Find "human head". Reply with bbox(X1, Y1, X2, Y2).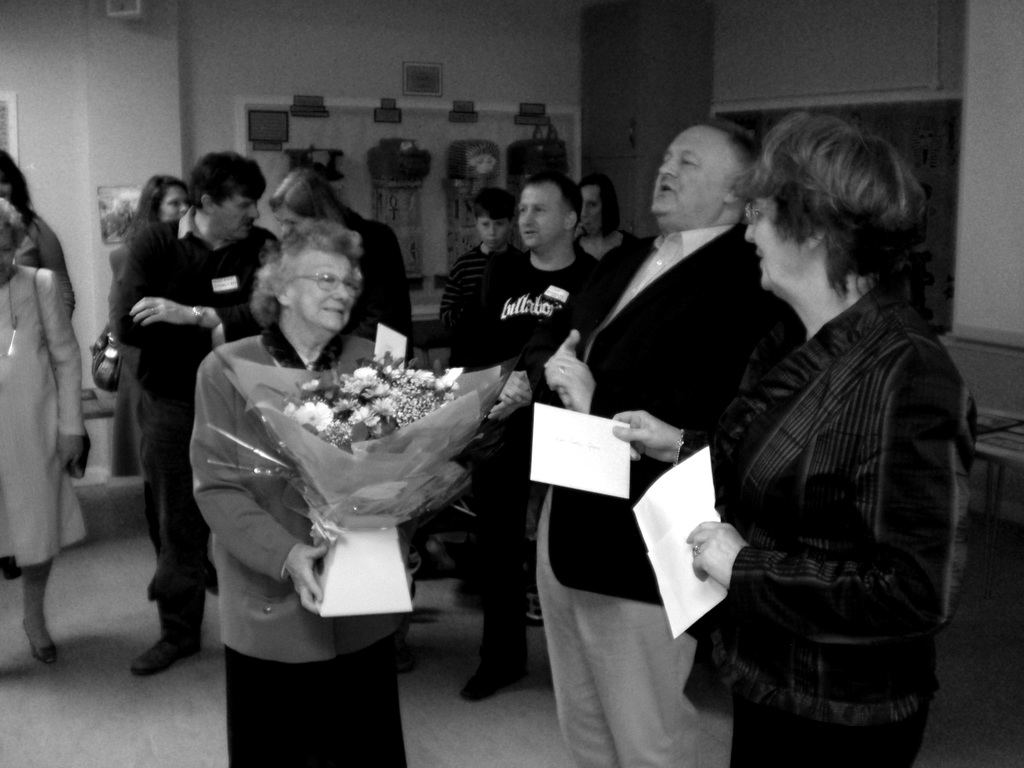
bbox(0, 147, 31, 213).
